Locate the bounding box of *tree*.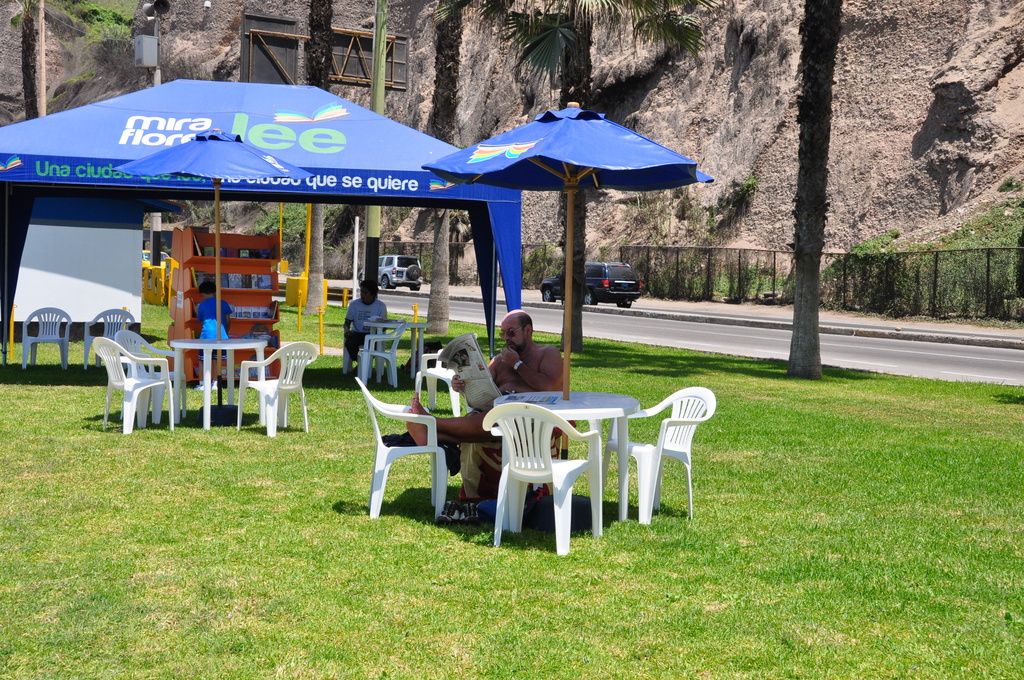
Bounding box: l=371, t=0, r=387, b=287.
